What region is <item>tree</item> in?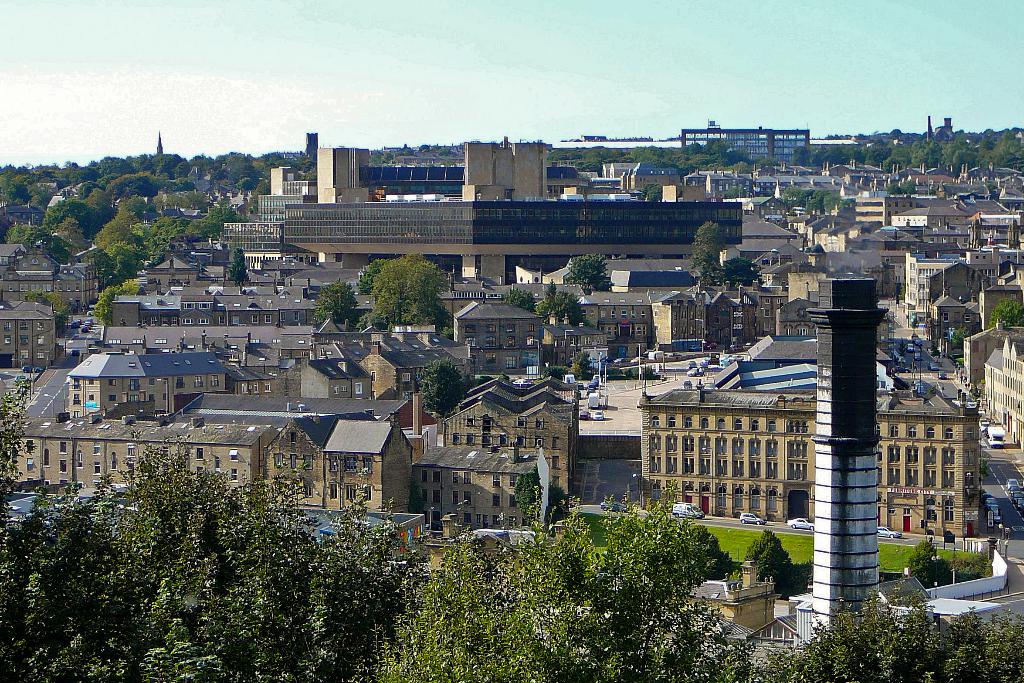
x1=641 y1=181 x2=666 y2=202.
